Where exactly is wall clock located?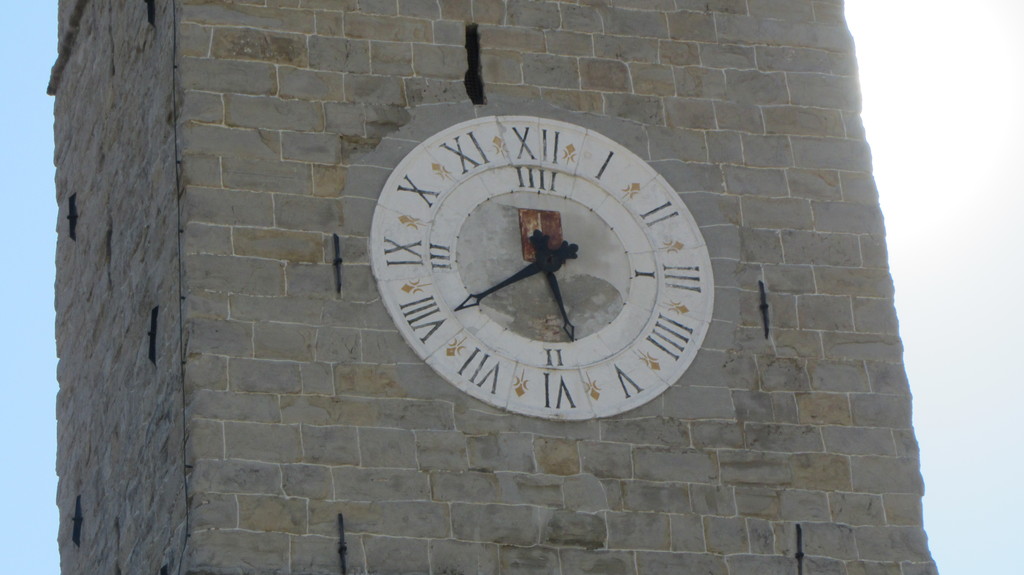
Its bounding box is region(372, 113, 721, 413).
